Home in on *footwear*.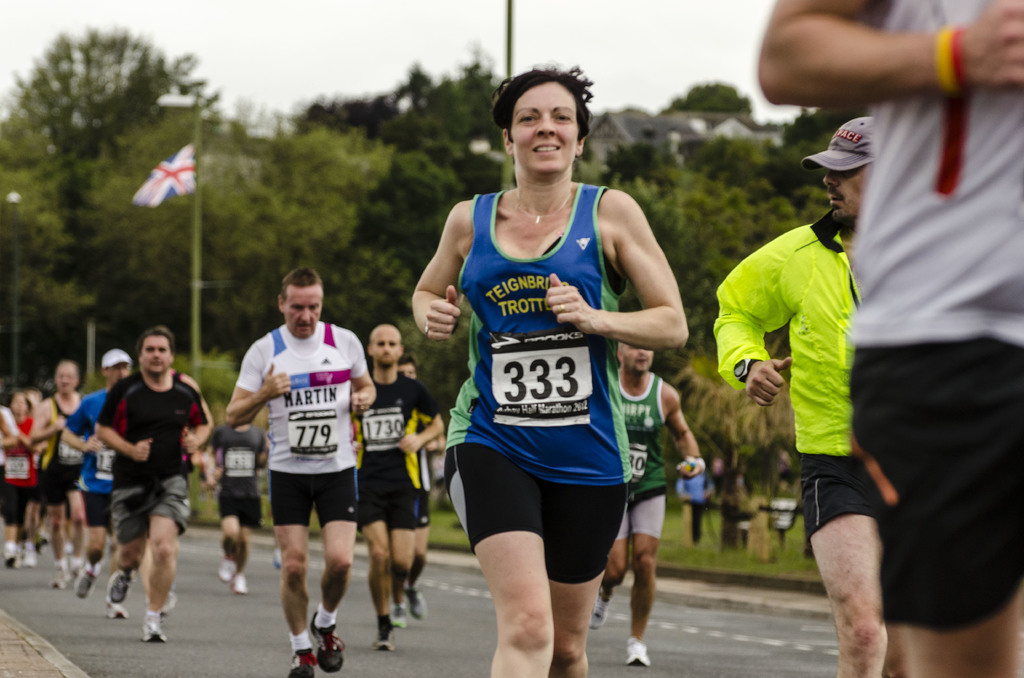
Homed in at locate(232, 574, 247, 595).
